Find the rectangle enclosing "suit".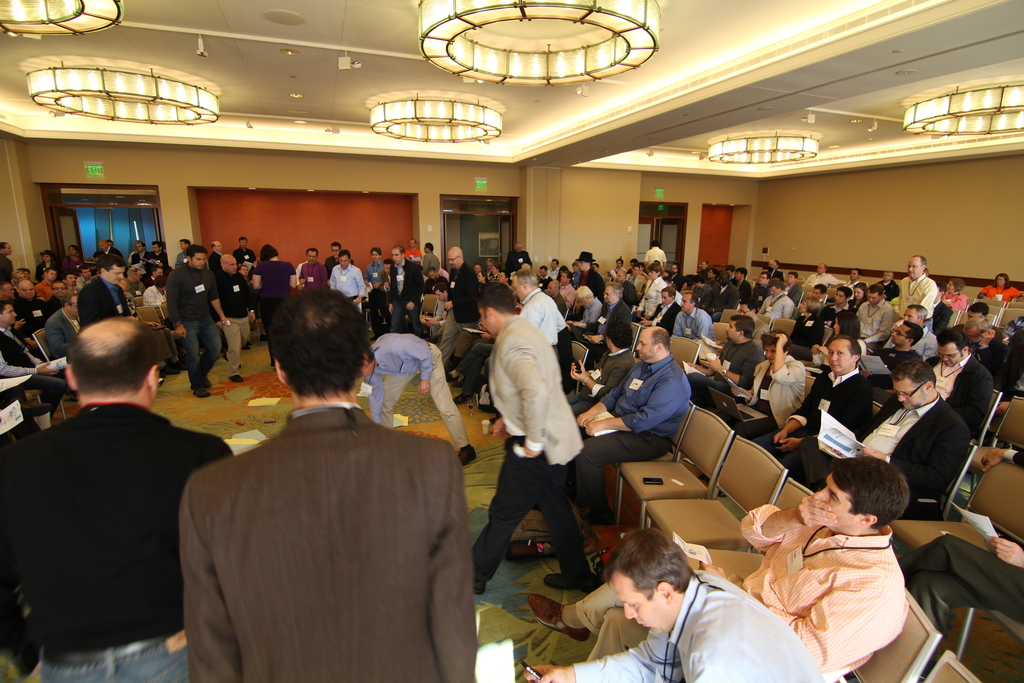
<region>35, 260, 59, 281</region>.
